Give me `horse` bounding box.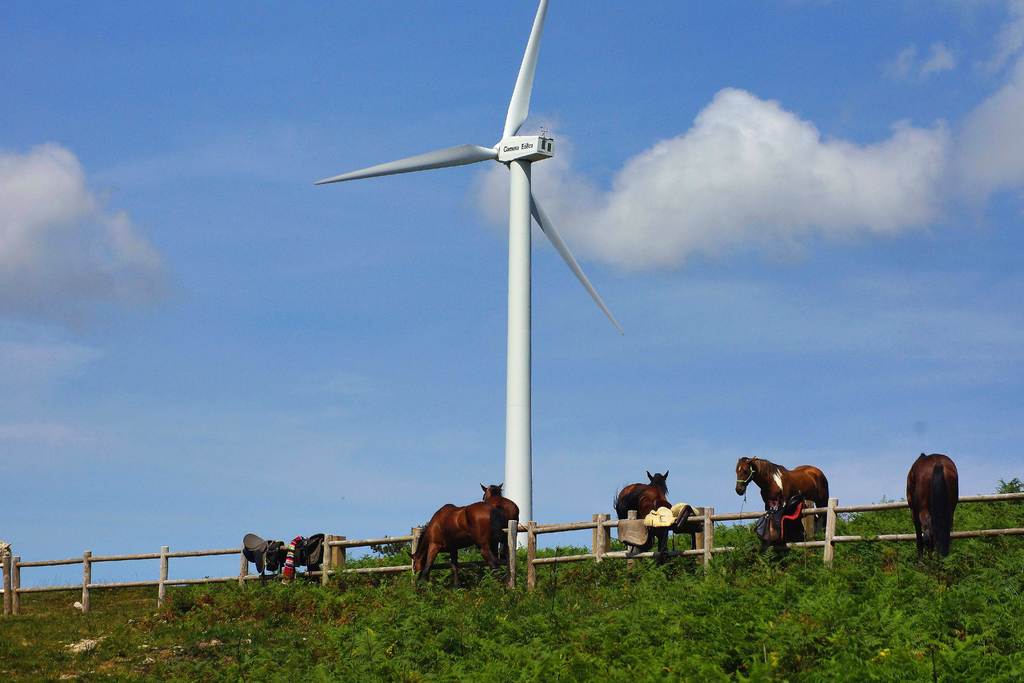
BBox(481, 483, 518, 563).
